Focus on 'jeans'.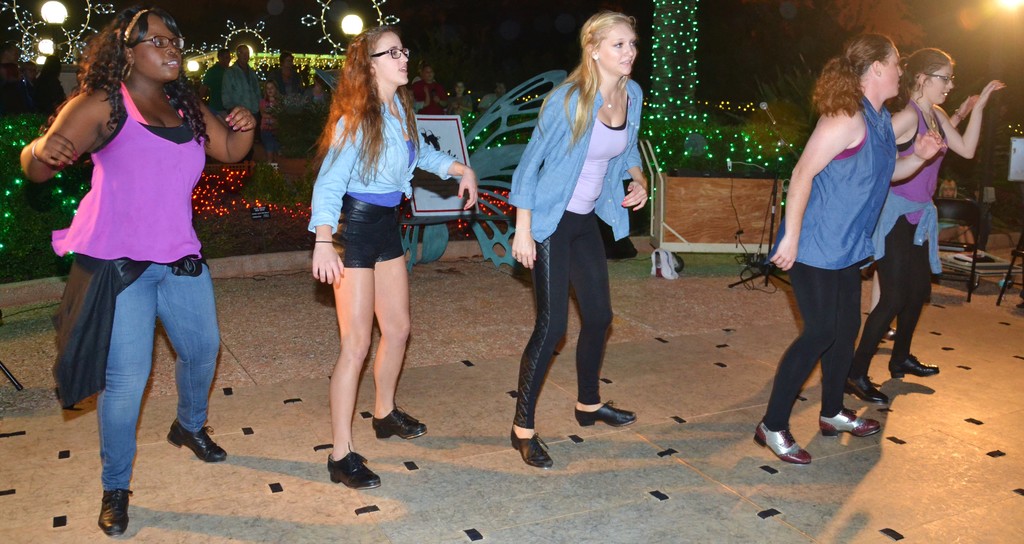
Focused at select_region(102, 240, 225, 484).
